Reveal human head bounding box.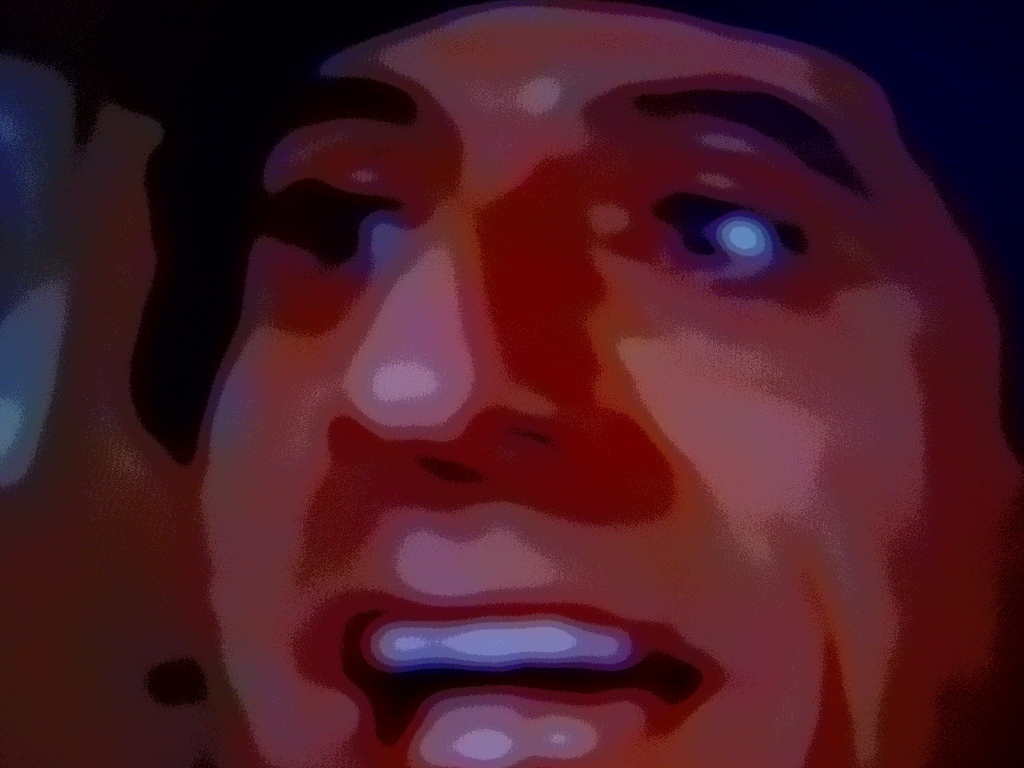
Revealed: {"x1": 129, "y1": 0, "x2": 1023, "y2": 767}.
